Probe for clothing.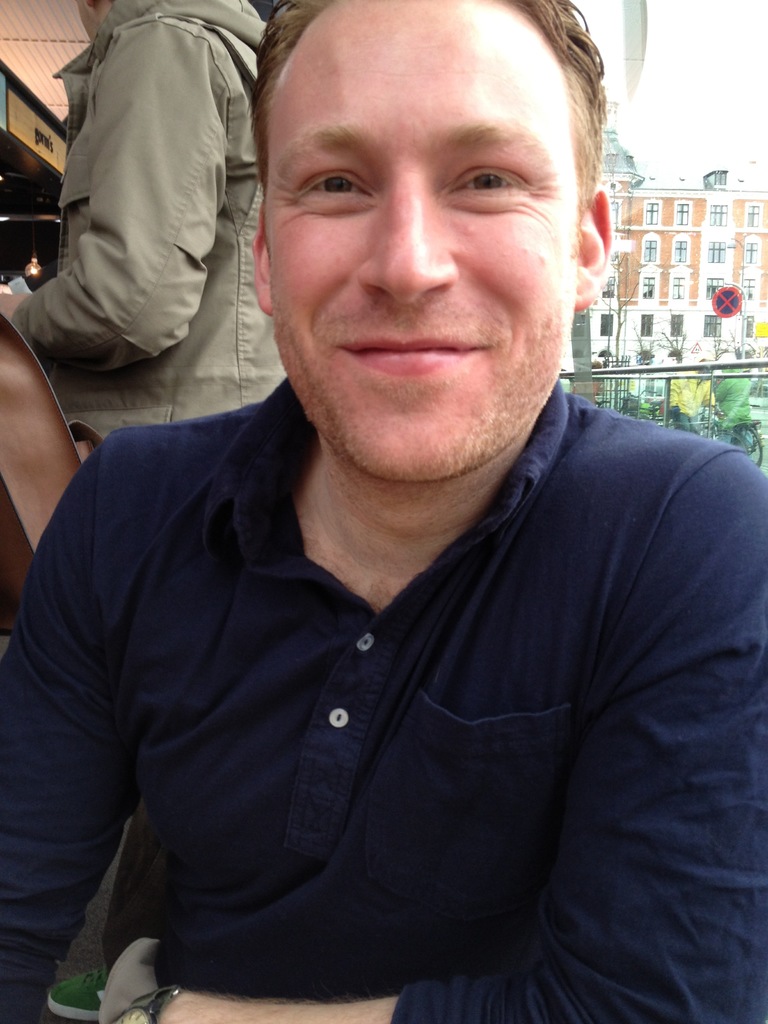
Probe result: select_region(0, 0, 296, 1012).
